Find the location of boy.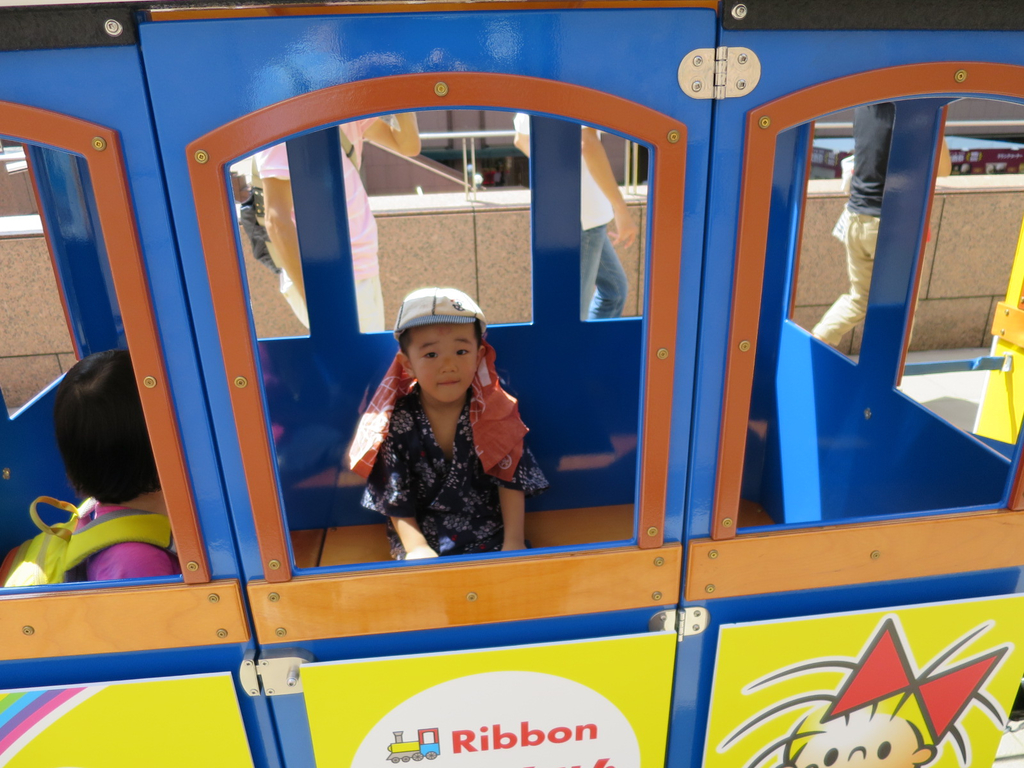
Location: BBox(324, 278, 548, 587).
